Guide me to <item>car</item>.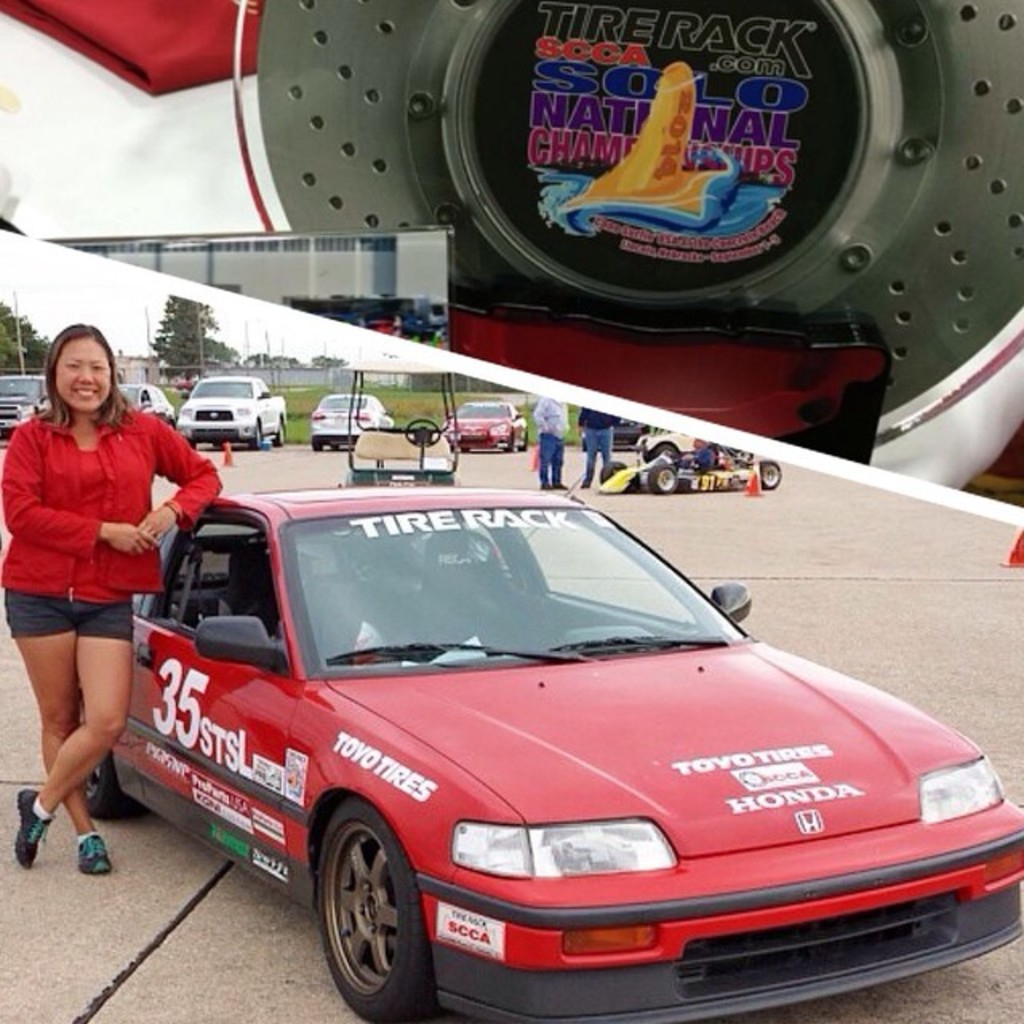
Guidance: <region>309, 394, 384, 446</region>.
